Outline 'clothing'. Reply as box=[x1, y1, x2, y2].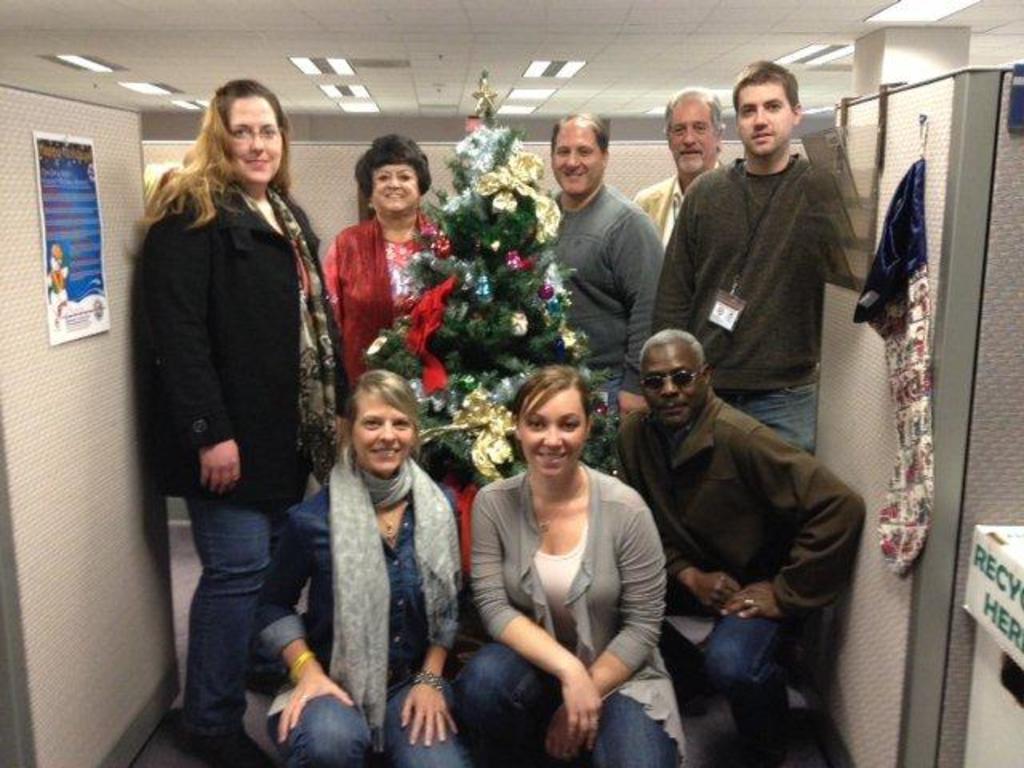
box=[653, 134, 864, 464].
